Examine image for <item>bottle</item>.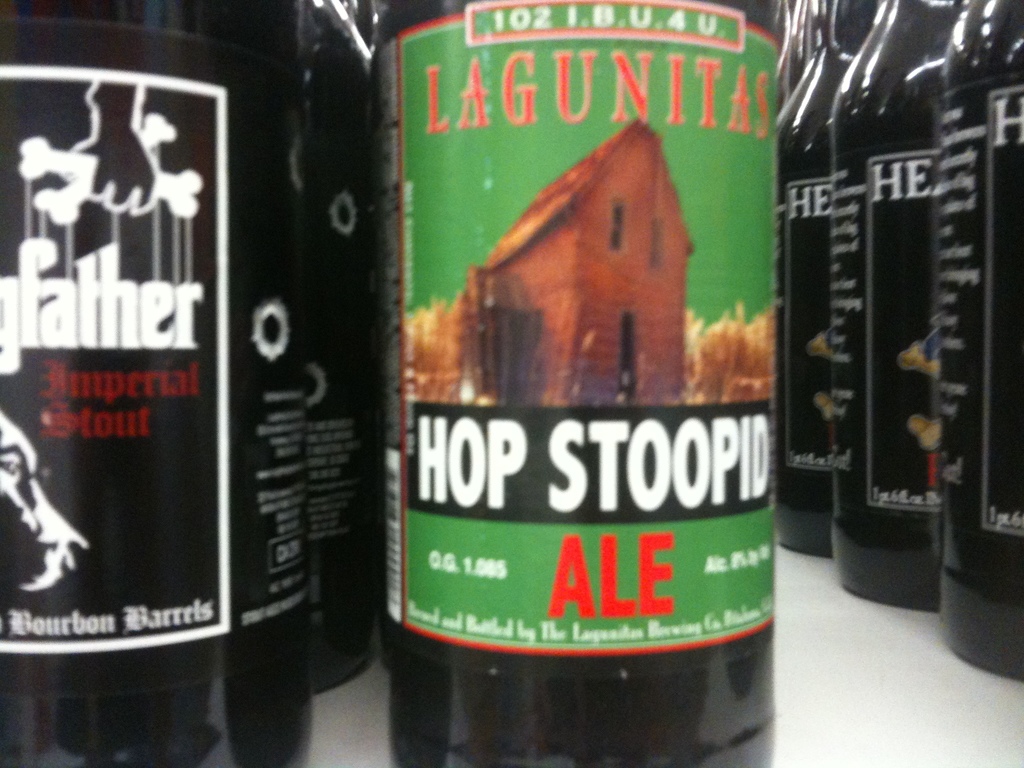
Examination result: (left=931, top=1, right=1023, bottom=696).
